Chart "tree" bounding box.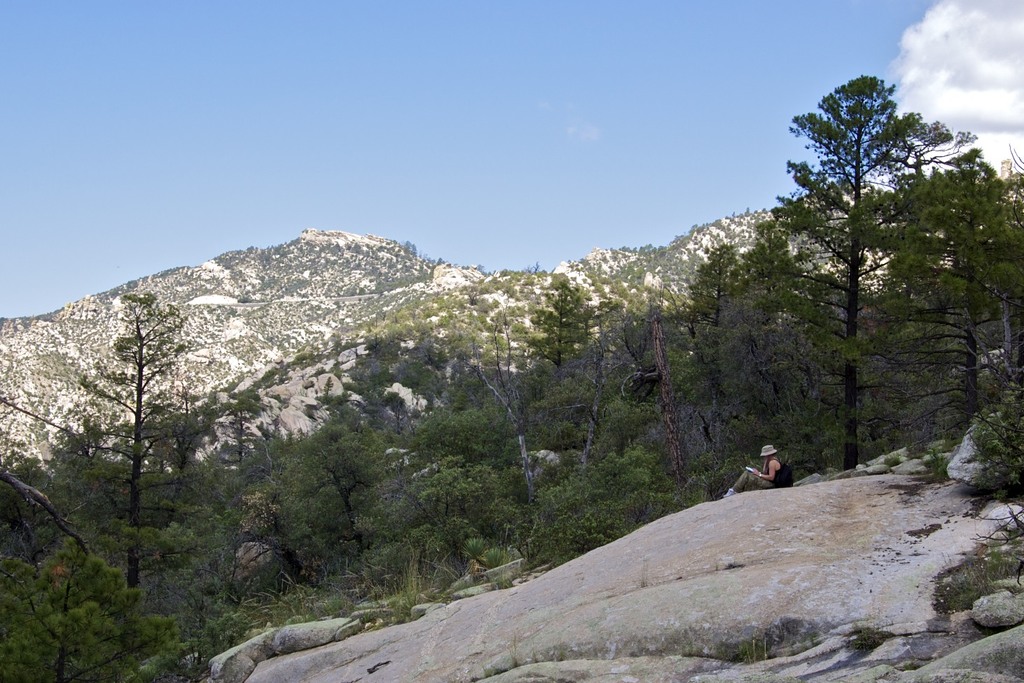
Charted: bbox(747, 67, 988, 493).
